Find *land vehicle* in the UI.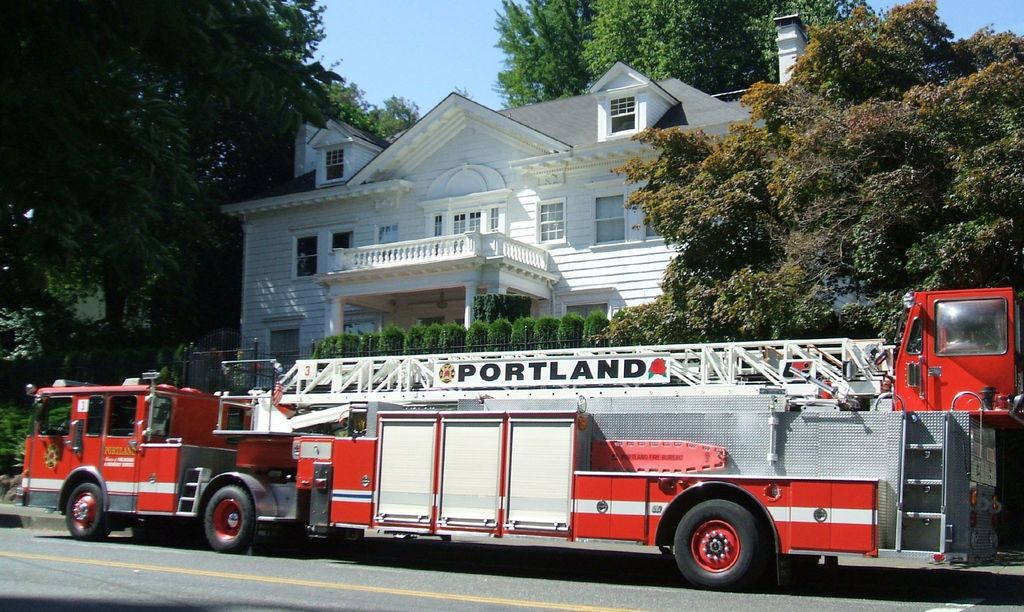
UI element at [12,326,1016,584].
